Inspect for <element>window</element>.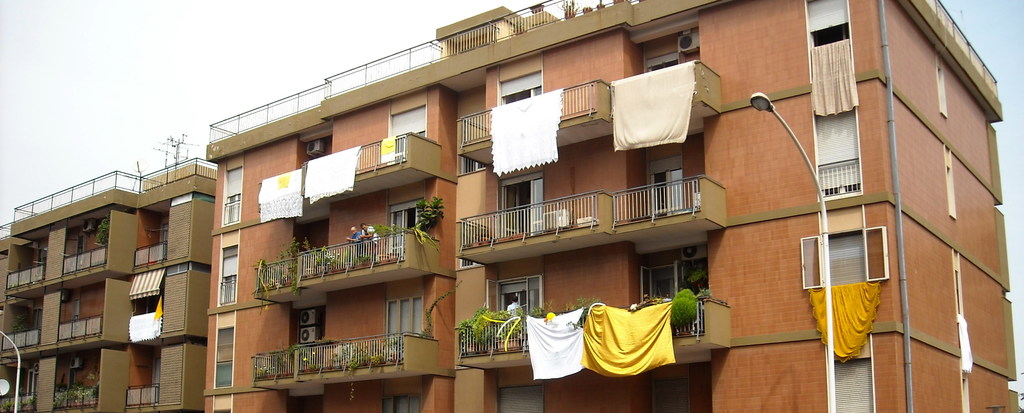
Inspection: bbox(802, 226, 890, 289).
